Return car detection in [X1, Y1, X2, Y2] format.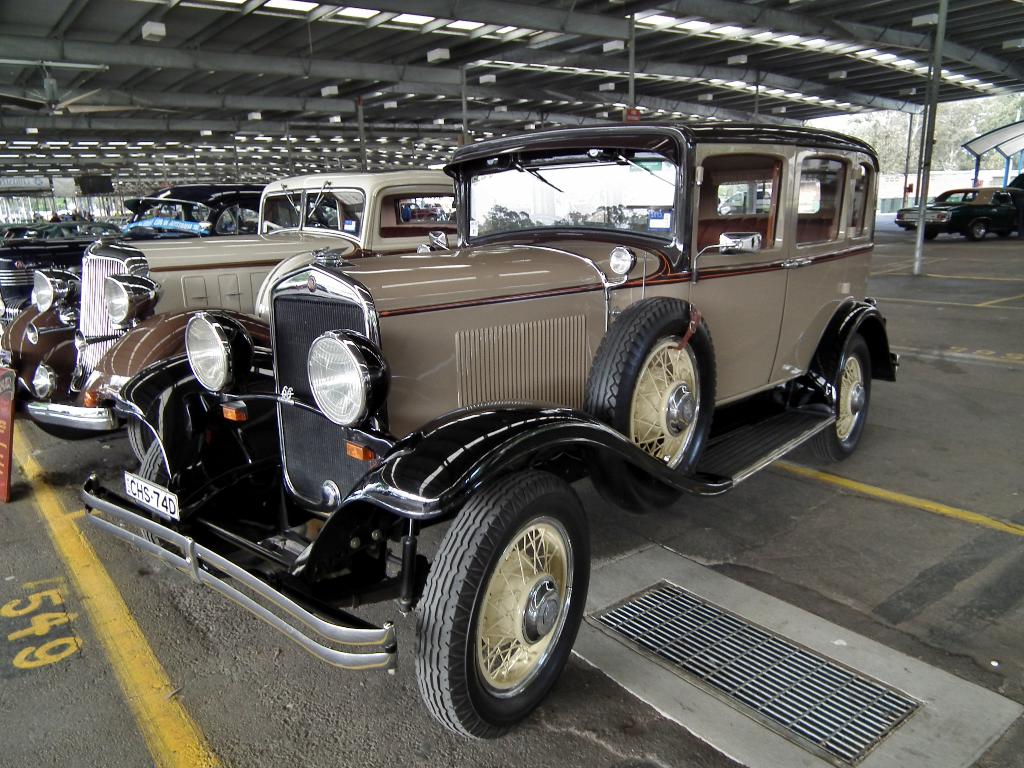
[0, 183, 277, 338].
